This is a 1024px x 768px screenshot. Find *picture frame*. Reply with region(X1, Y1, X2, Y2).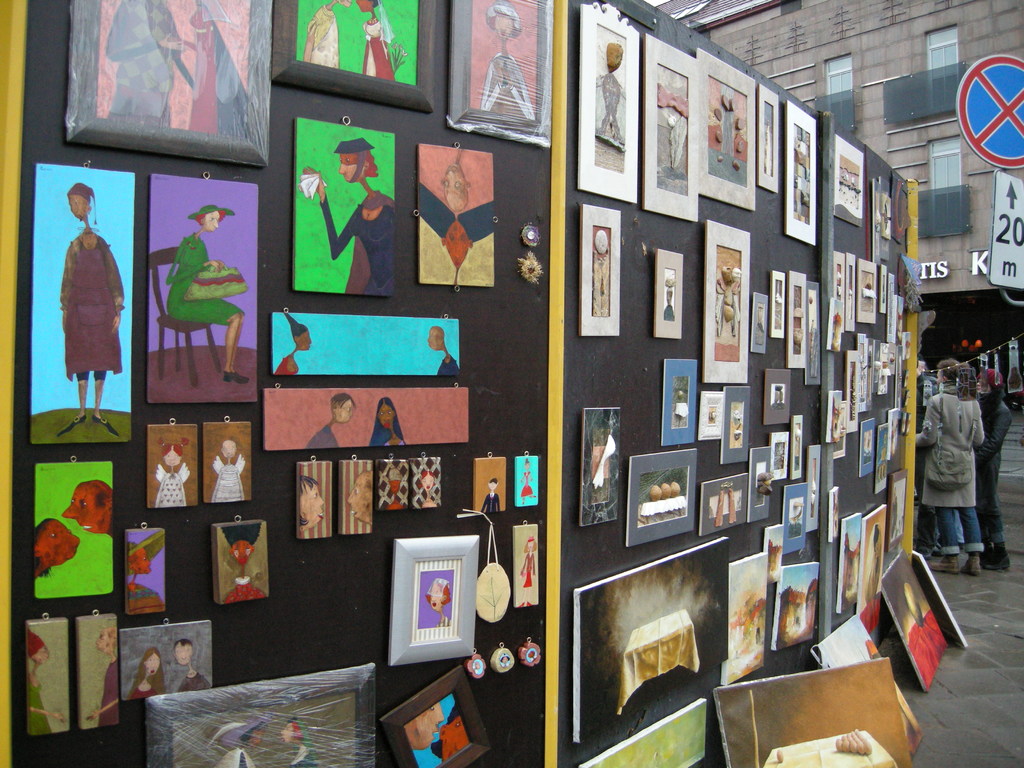
region(806, 281, 822, 387).
